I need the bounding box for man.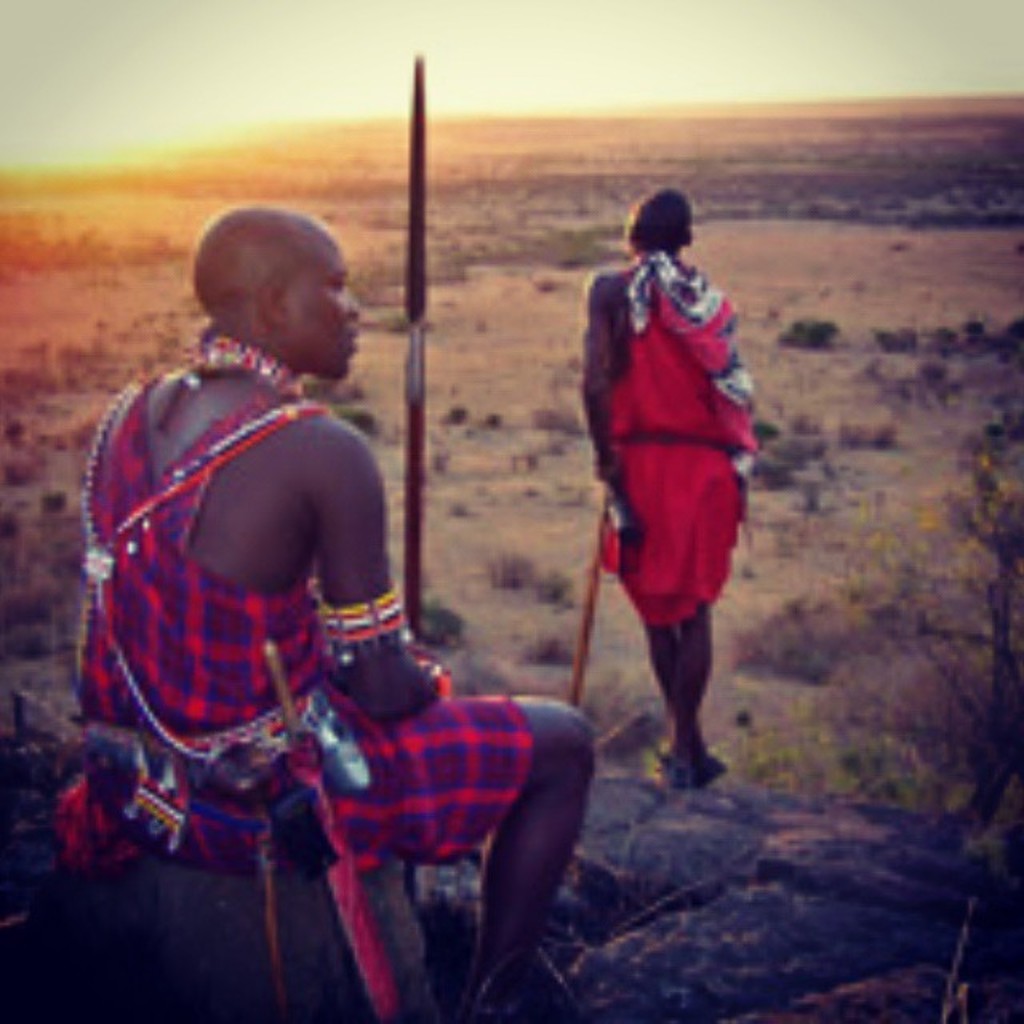
Here it is: (51, 203, 592, 1022).
